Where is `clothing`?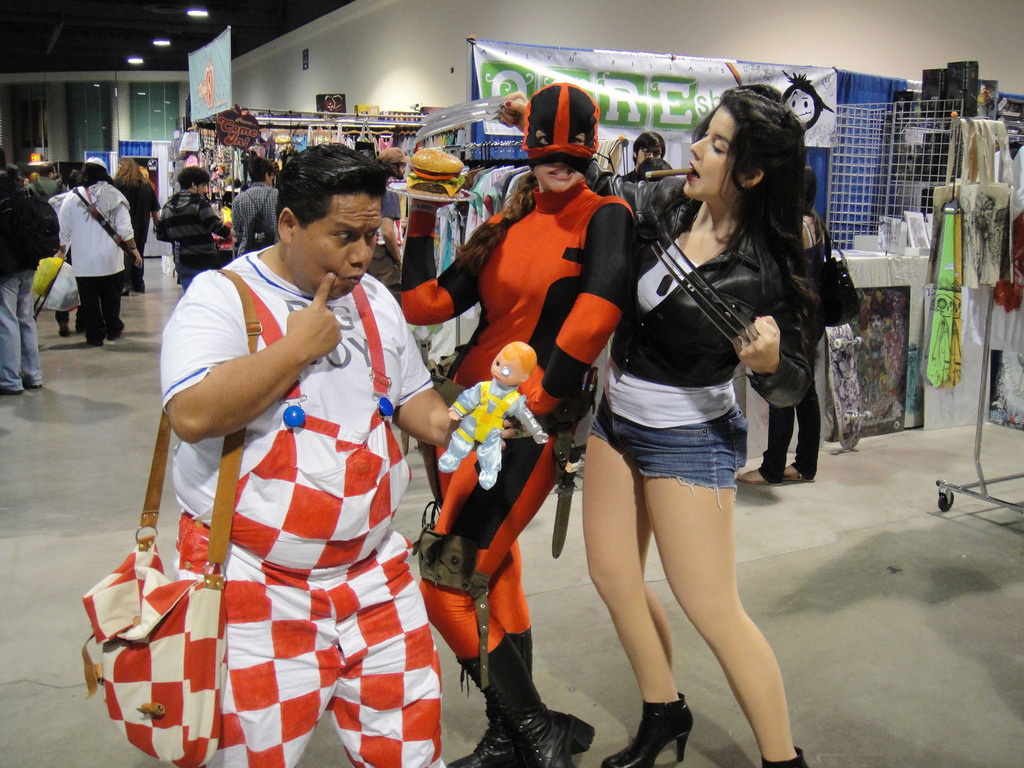
{"left": 363, "top": 186, "right": 404, "bottom": 287}.
